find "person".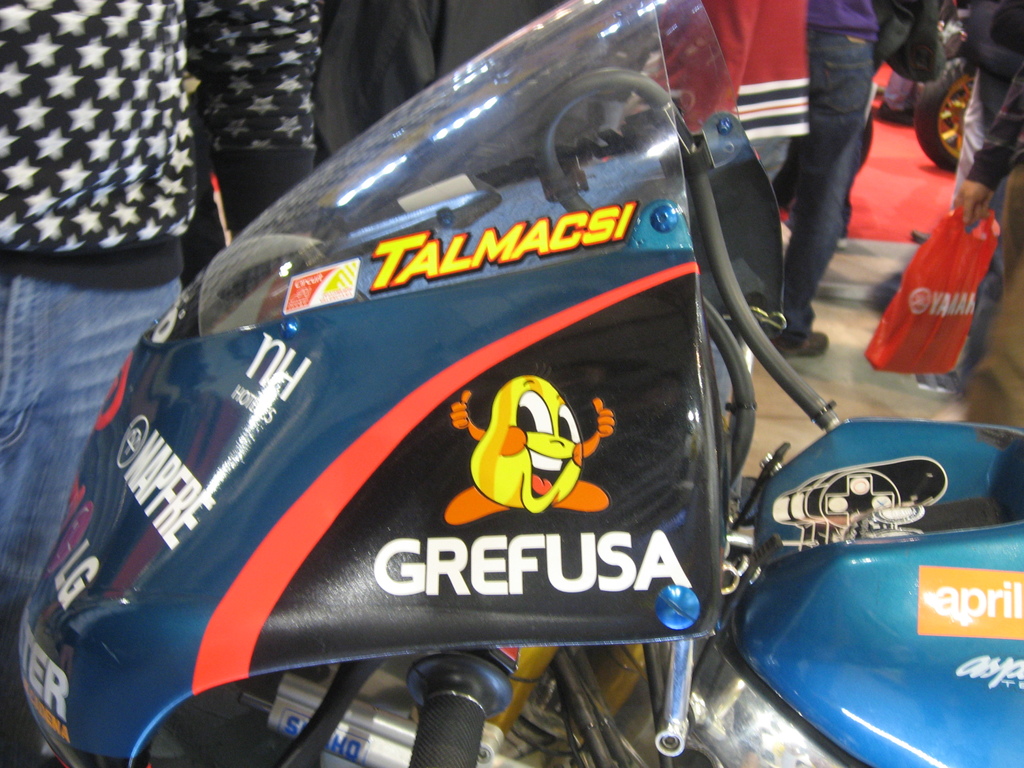
{"left": 952, "top": 63, "right": 1023, "bottom": 442}.
